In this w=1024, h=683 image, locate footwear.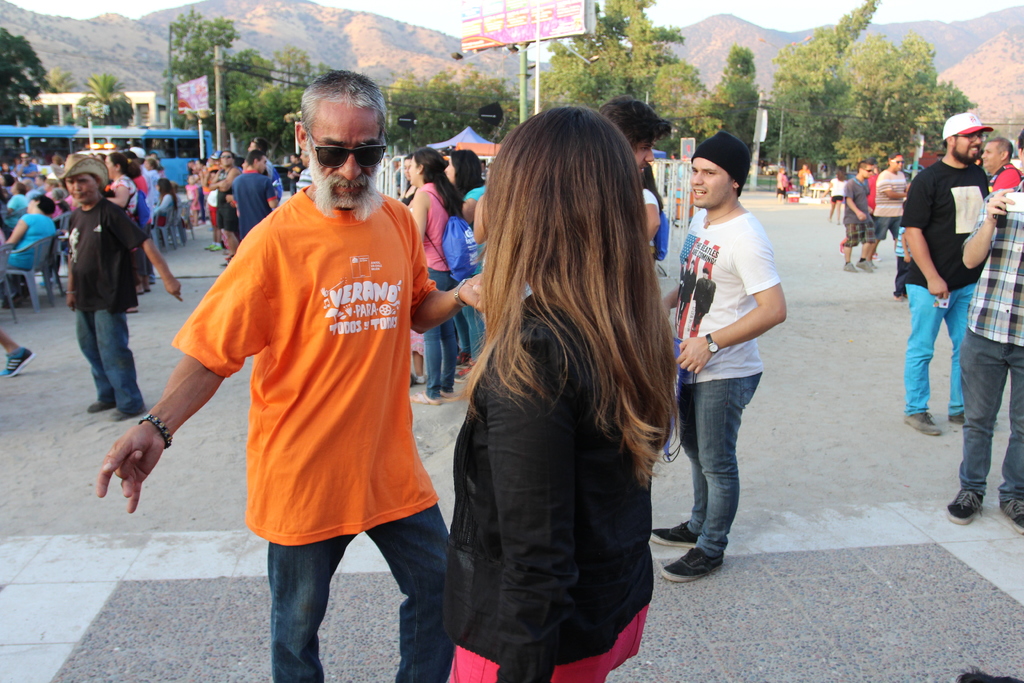
Bounding box: {"left": 649, "top": 520, "right": 698, "bottom": 548}.
